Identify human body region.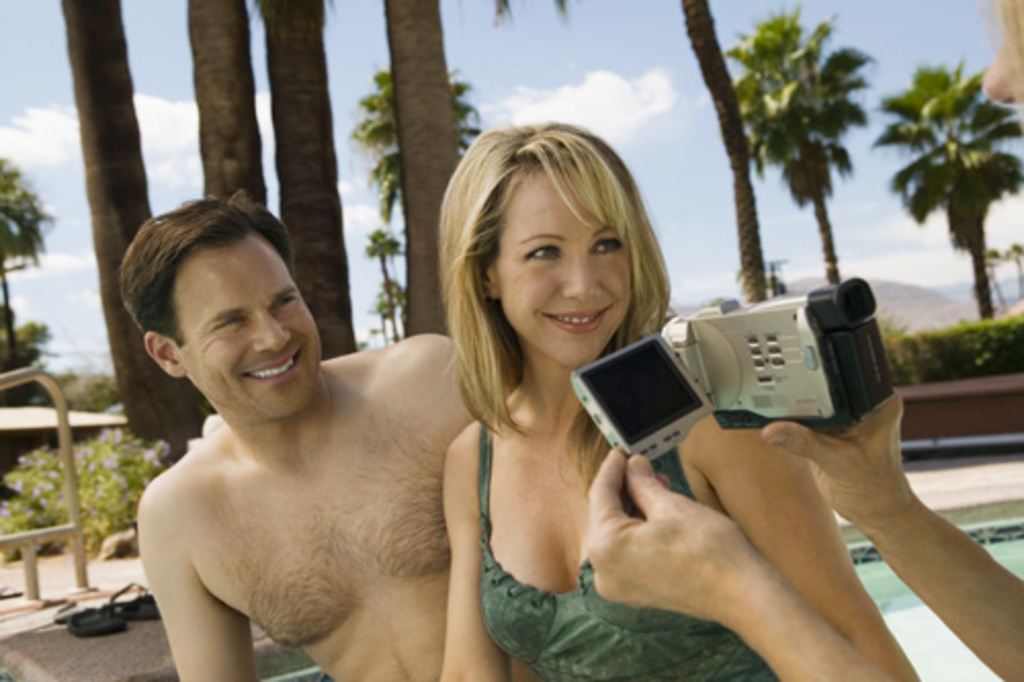
Region: [453, 391, 926, 680].
